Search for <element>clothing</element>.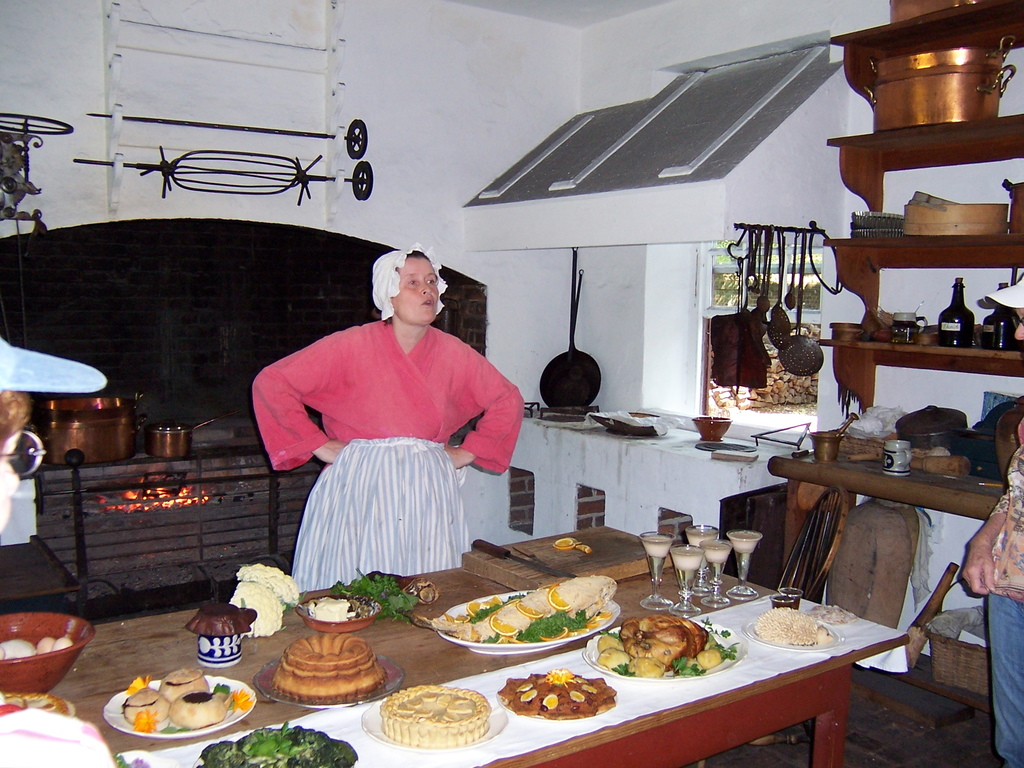
Found at 975, 447, 1023, 767.
